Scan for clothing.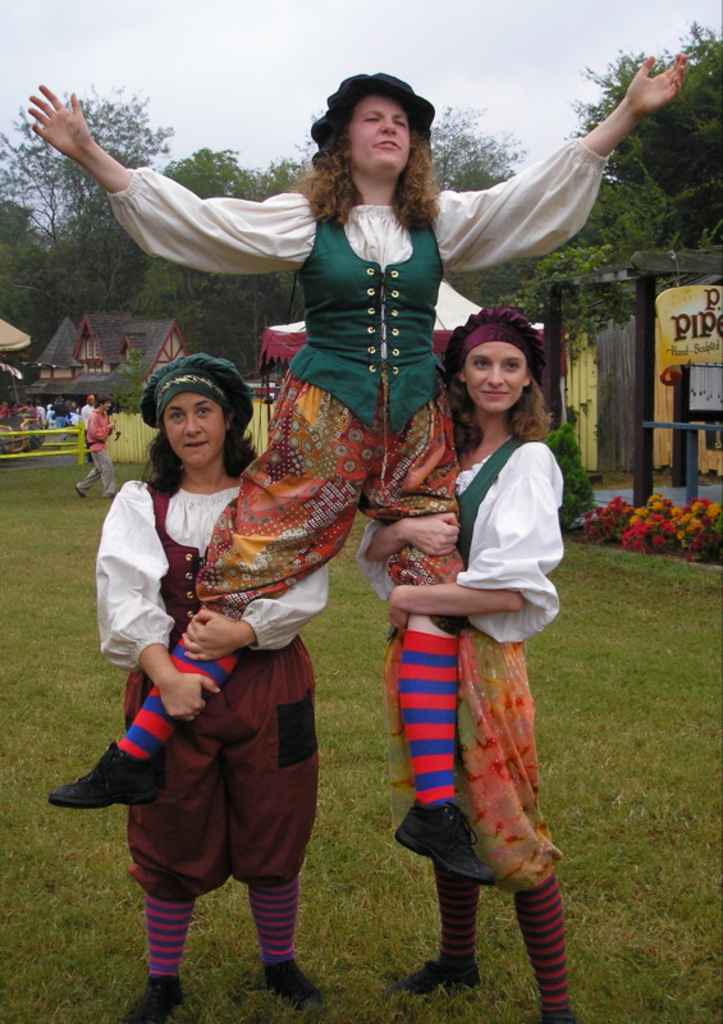
Scan result: 72:402:118:494.
